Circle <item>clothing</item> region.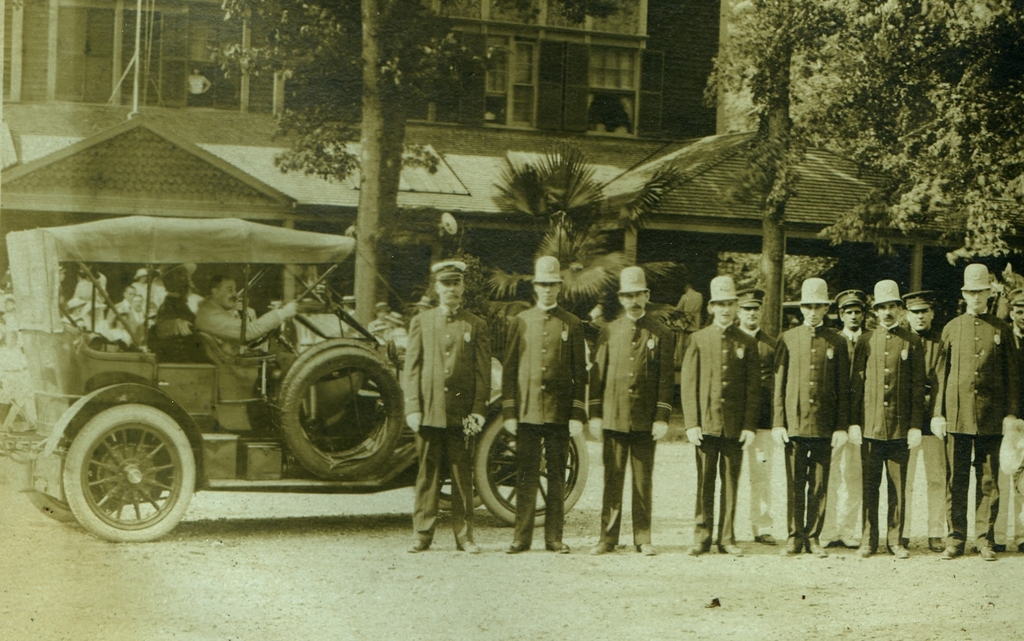
Region: [153, 298, 195, 360].
